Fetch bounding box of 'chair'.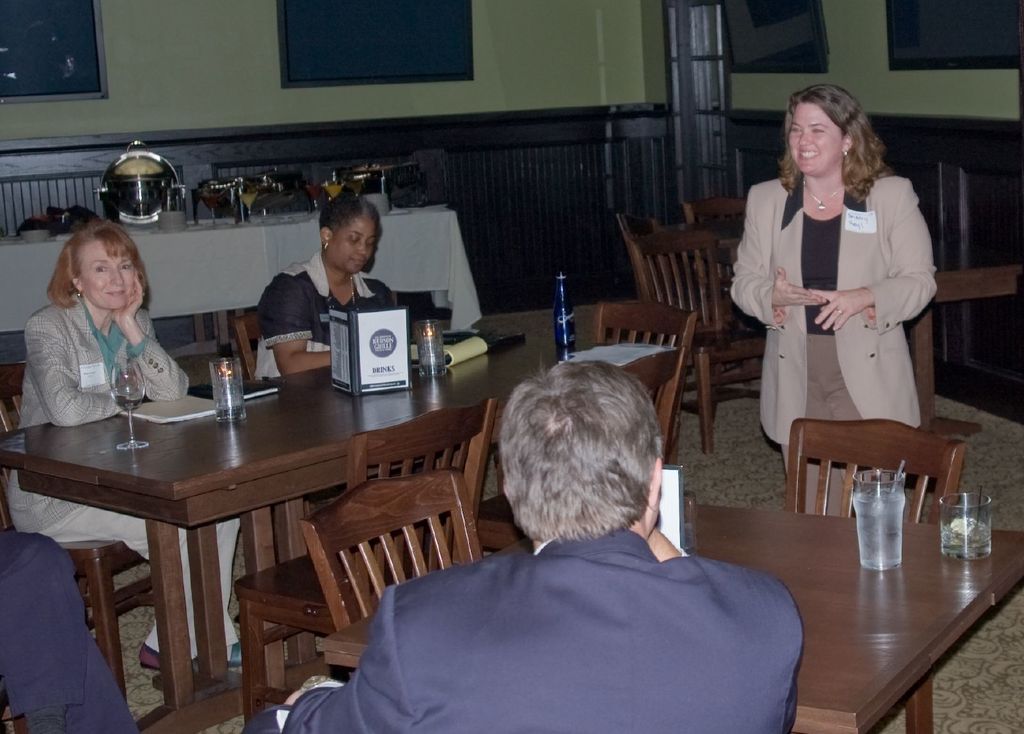
Bbox: (x1=680, y1=190, x2=766, y2=353).
